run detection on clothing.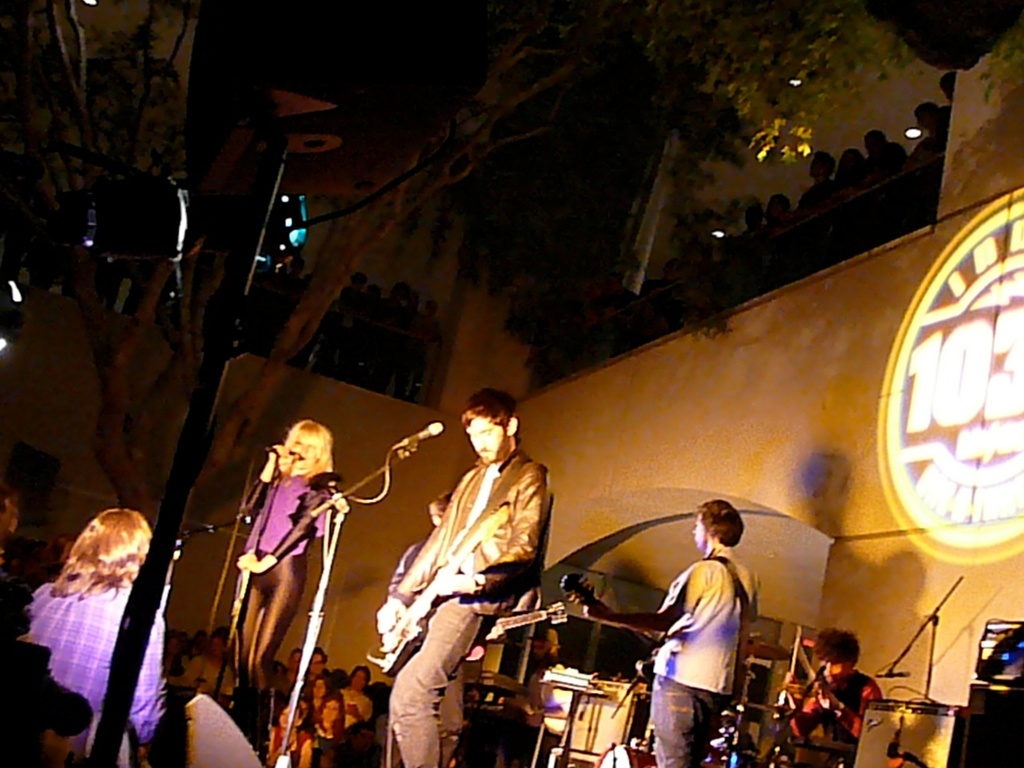
Result: [271, 720, 311, 766].
